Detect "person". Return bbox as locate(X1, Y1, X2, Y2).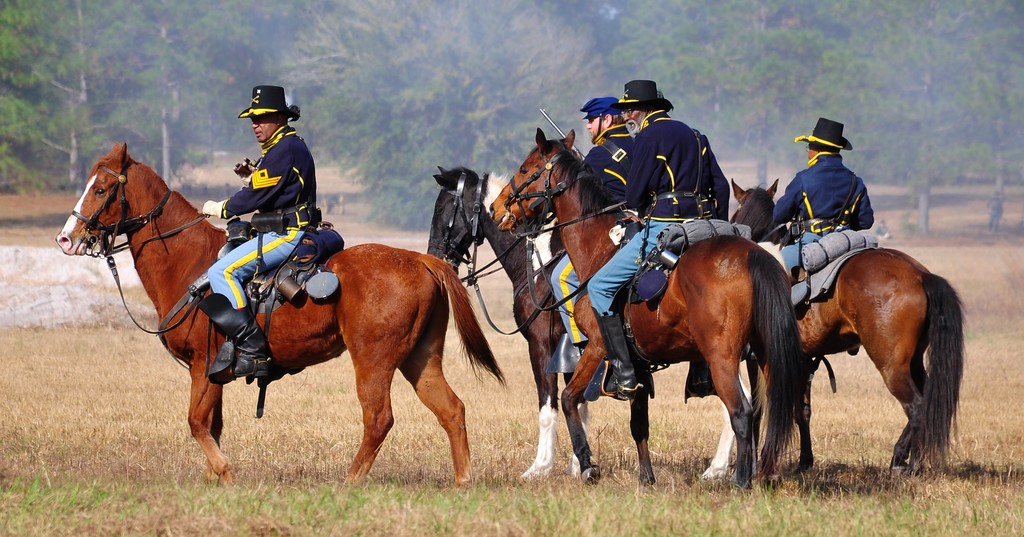
locate(583, 79, 731, 399).
